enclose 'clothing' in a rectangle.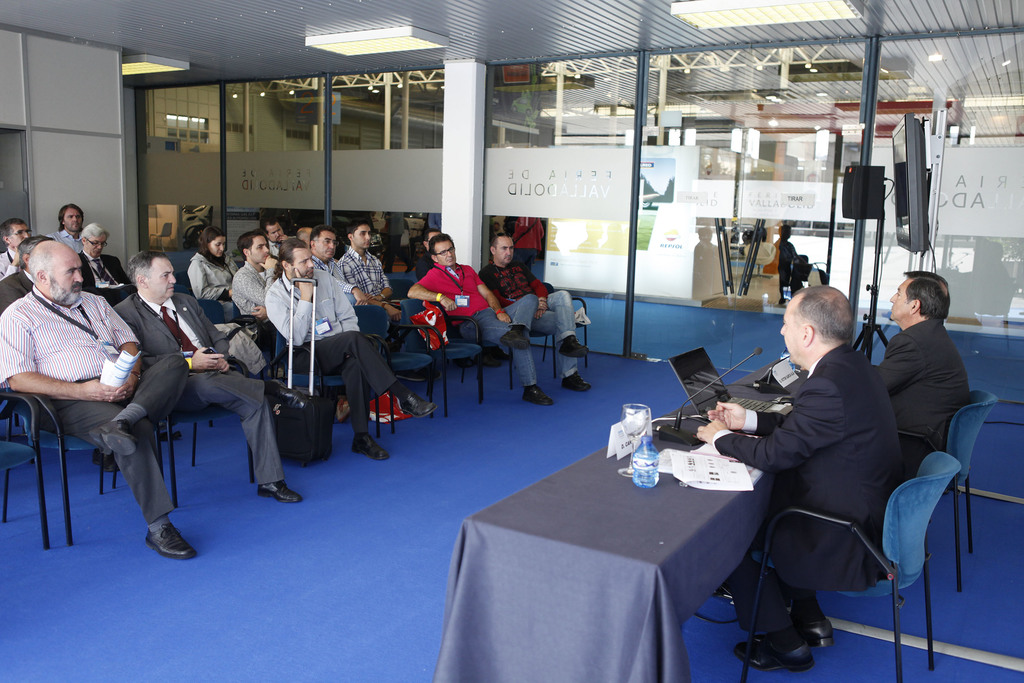
[x1=1, y1=285, x2=200, y2=525].
